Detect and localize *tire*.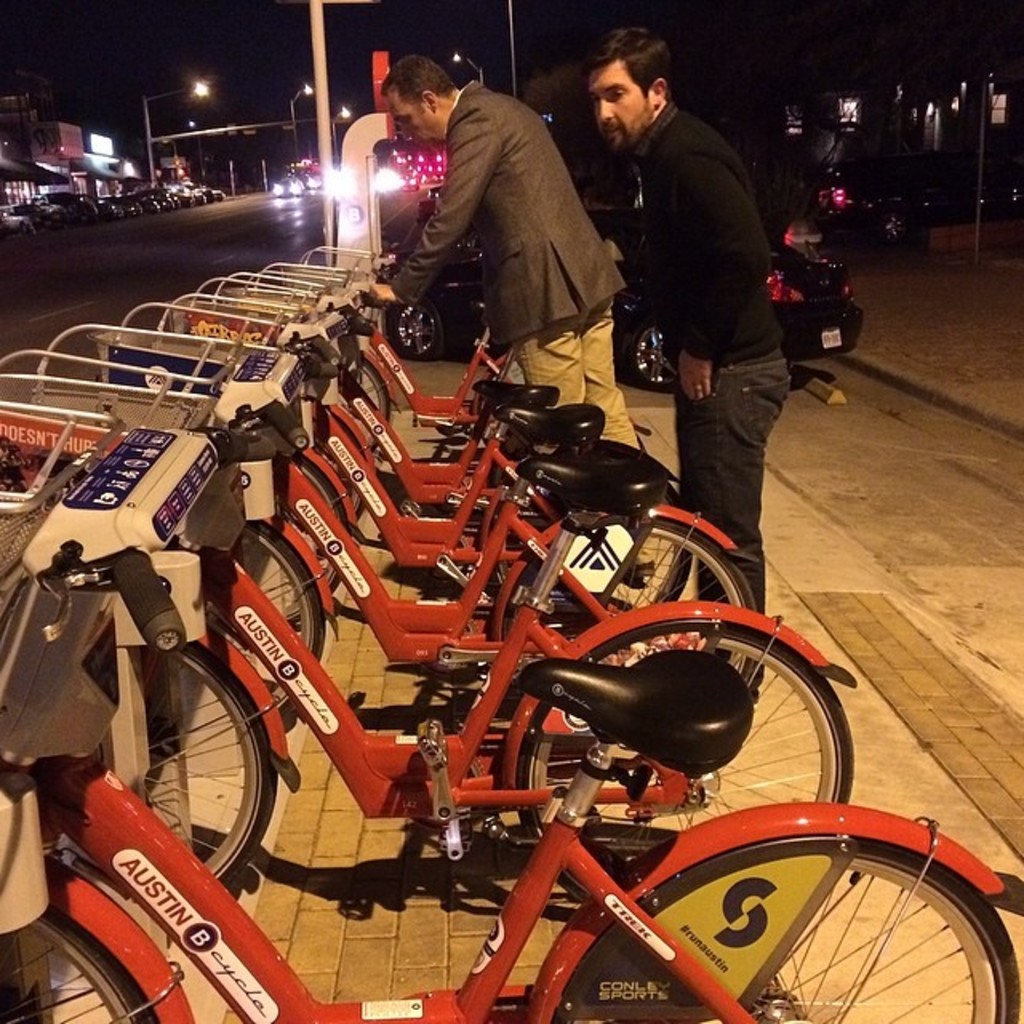
Localized at bbox(499, 517, 754, 685).
